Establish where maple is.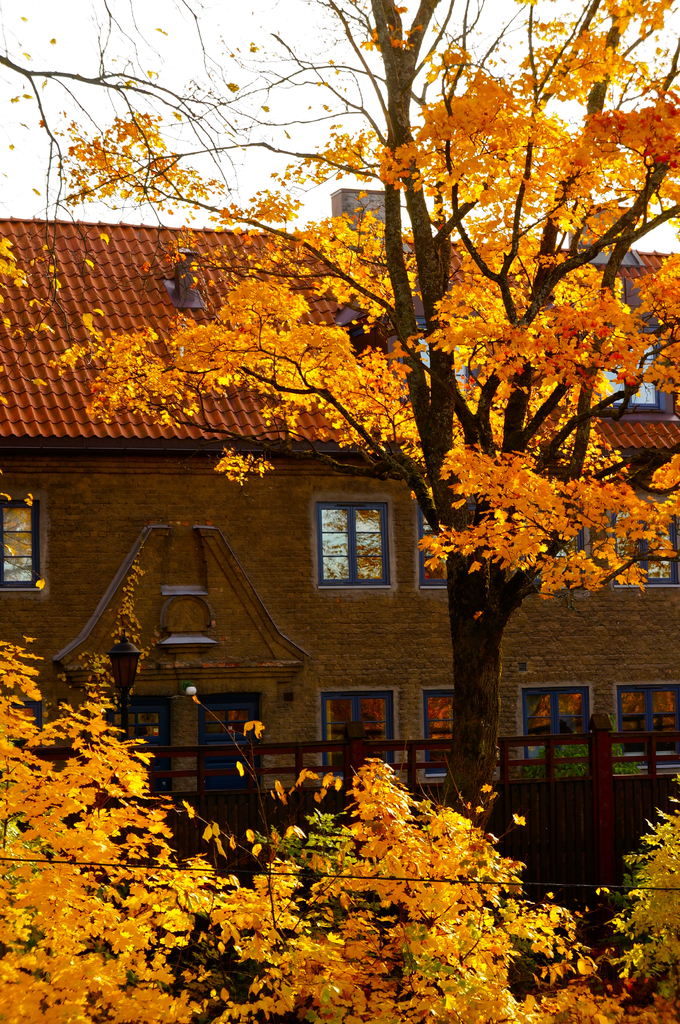
Established at <bbox>0, 0, 679, 1023</bbox>.
